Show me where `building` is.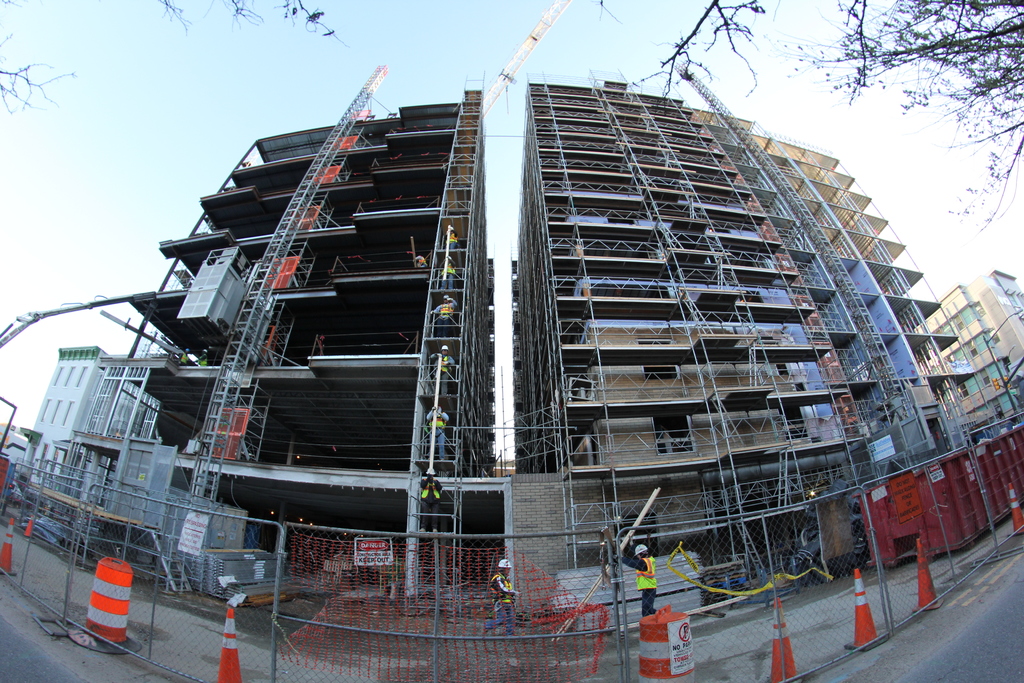
`building` is at <bbox>919, 270, 1023, 426</bbox>.
